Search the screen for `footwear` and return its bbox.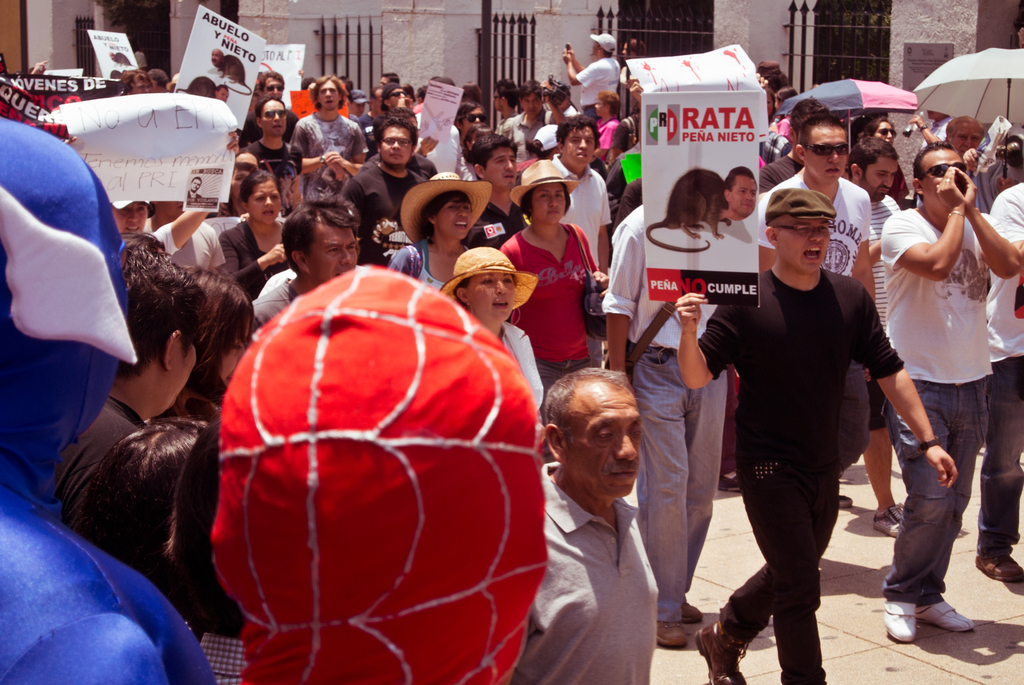
Found: detection(692, 620, 748, 683).
